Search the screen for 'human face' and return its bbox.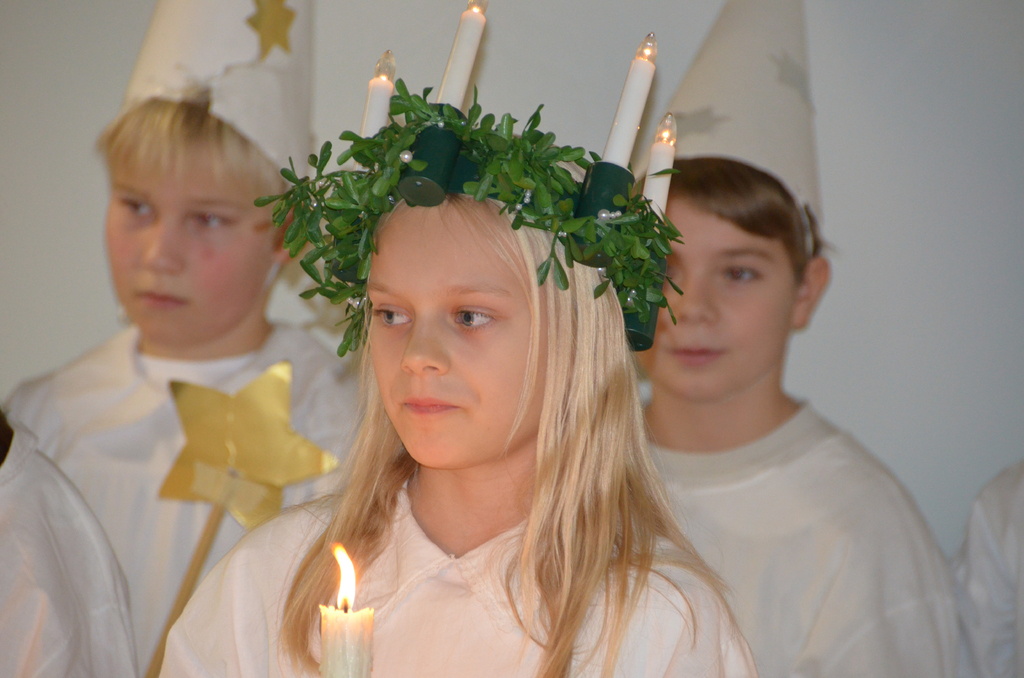
Found: select_region(631, 205, 787, 399).
